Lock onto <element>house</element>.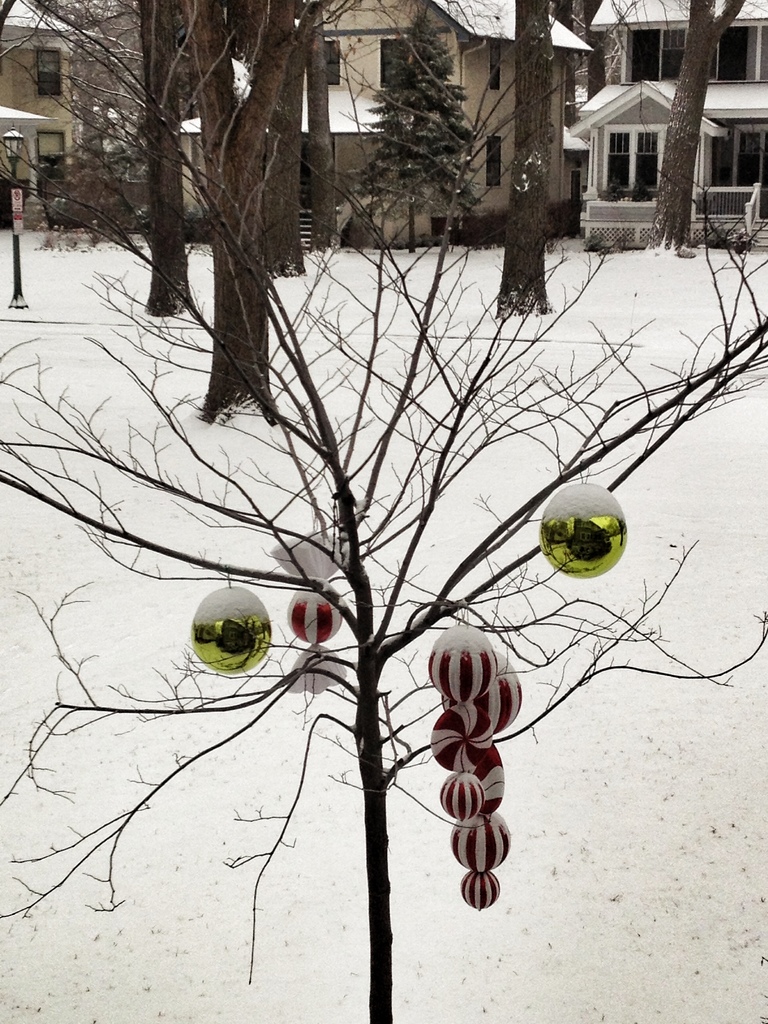
Locked: 98,0,187,225.
